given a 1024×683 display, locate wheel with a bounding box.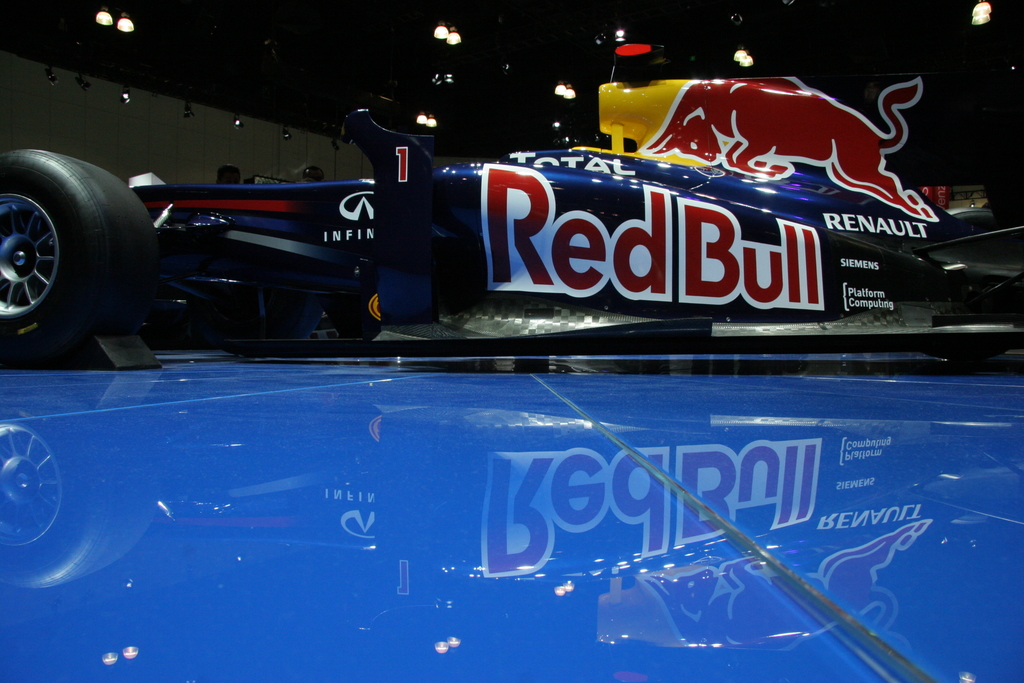
Located: [x1=0, y1=145, x2=156, y2=365].
